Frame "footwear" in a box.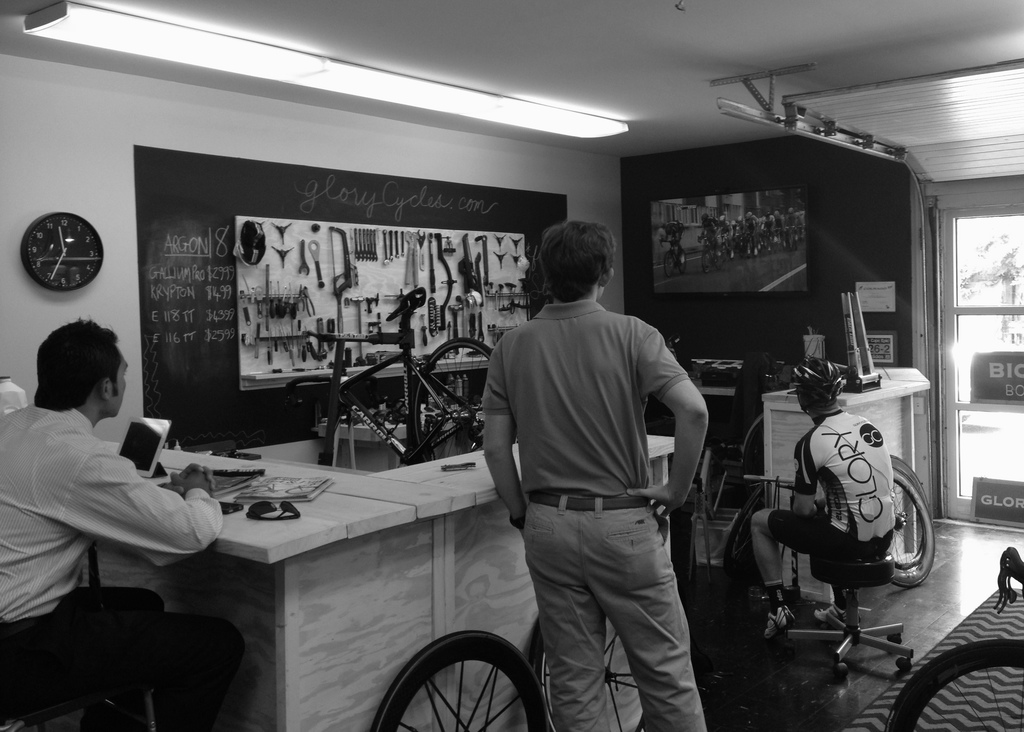
762/599/790/638.
